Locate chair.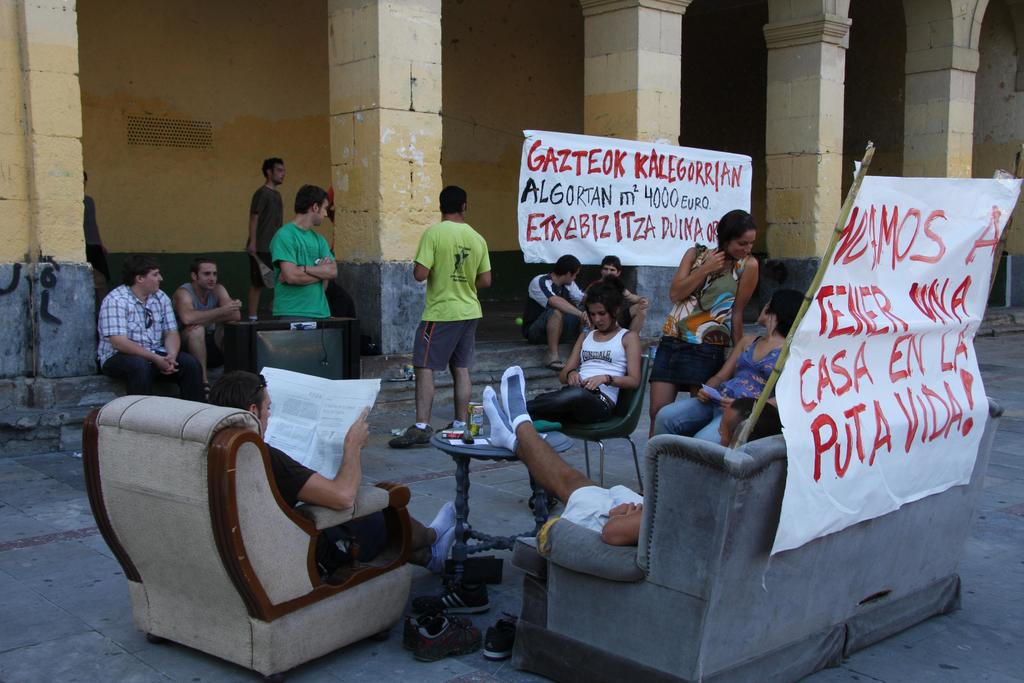
Bounding box: Rect(559, 348, 648, 491).
